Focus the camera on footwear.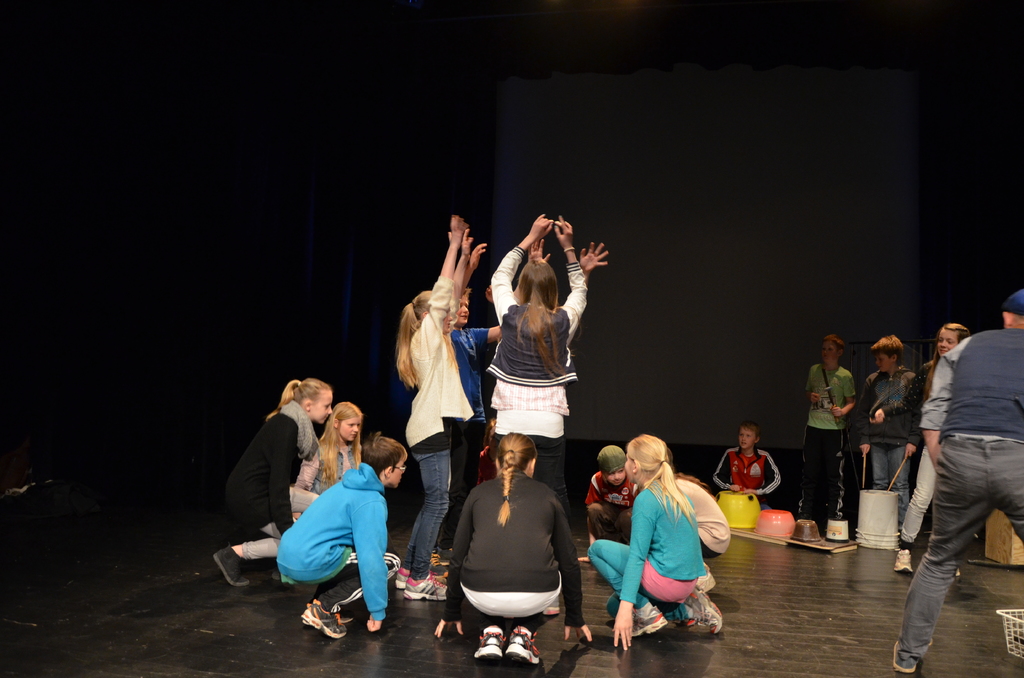
Focus region: {"left": 474, "top": 630, "right": 508, "bottom": 655}.
